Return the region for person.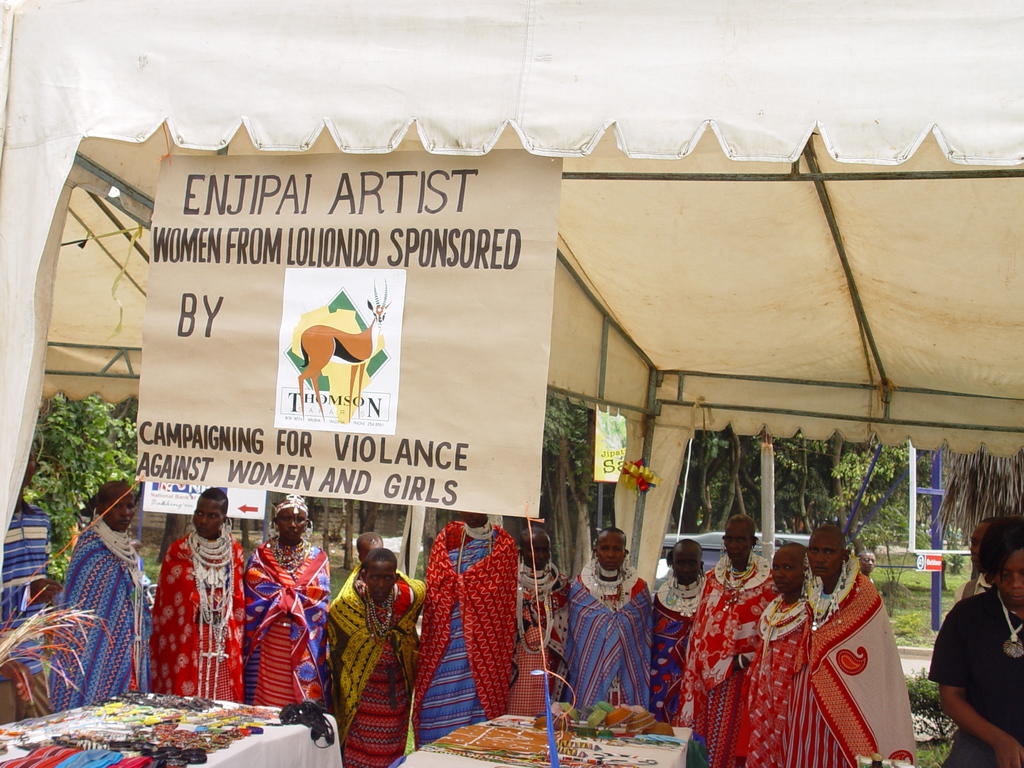
bbox=[927, 509, 1022, 767].
